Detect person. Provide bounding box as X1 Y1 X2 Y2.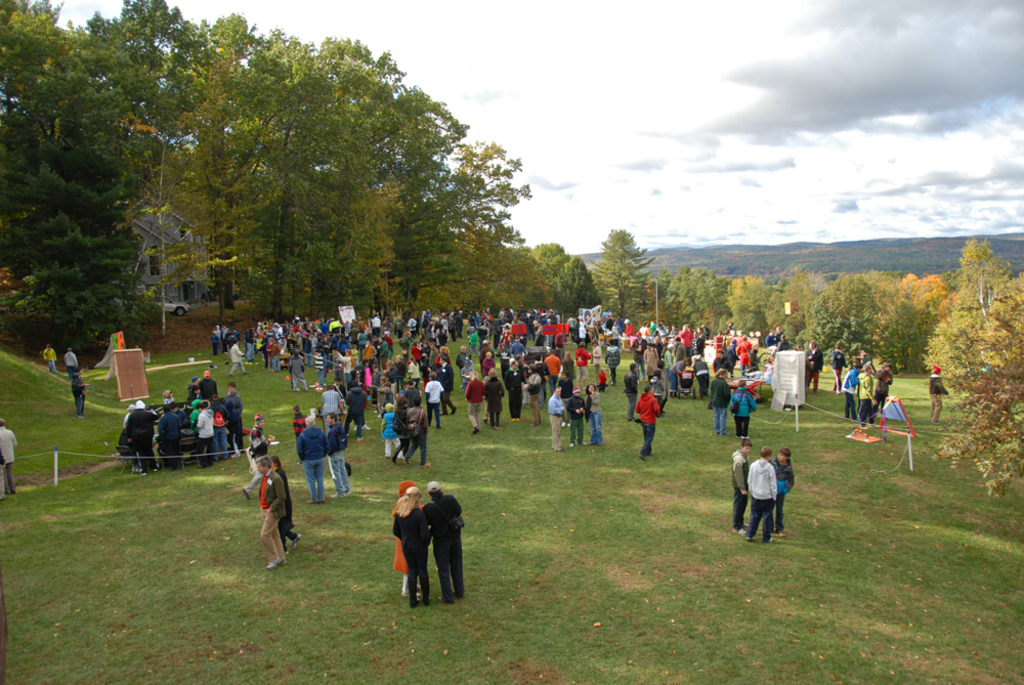
422 479 469 605.
